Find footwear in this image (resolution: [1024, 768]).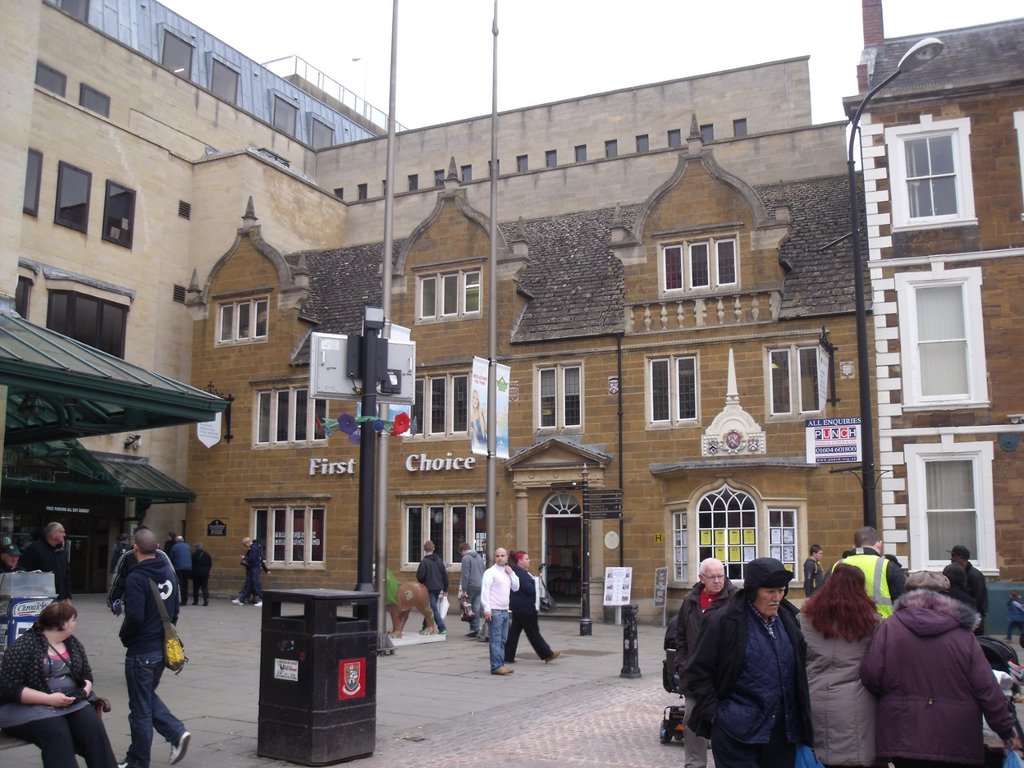
<region>116, 759, 132, 767</region>.
